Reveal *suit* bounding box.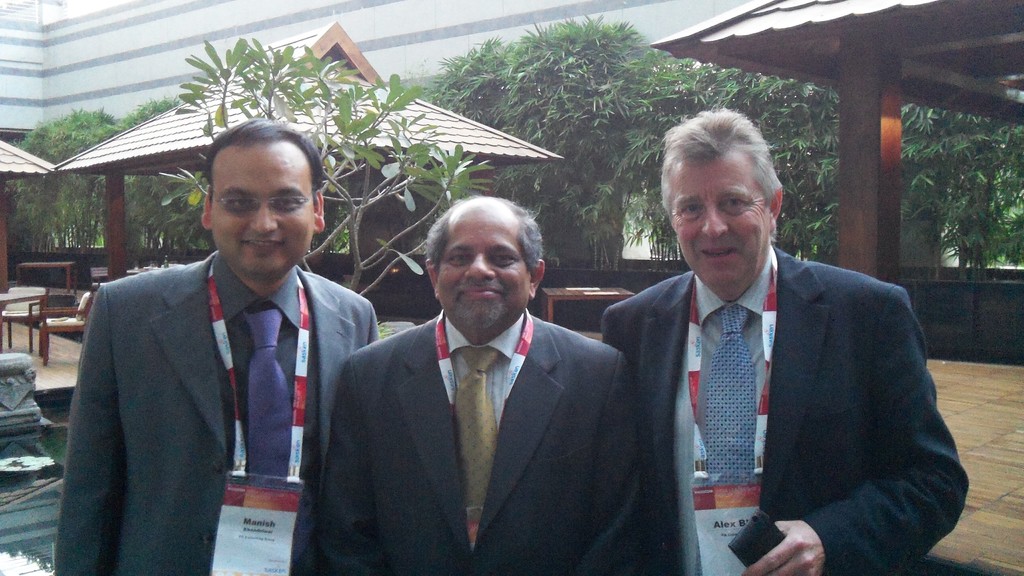
Revealed: box=[602, 240, 972, 575].
